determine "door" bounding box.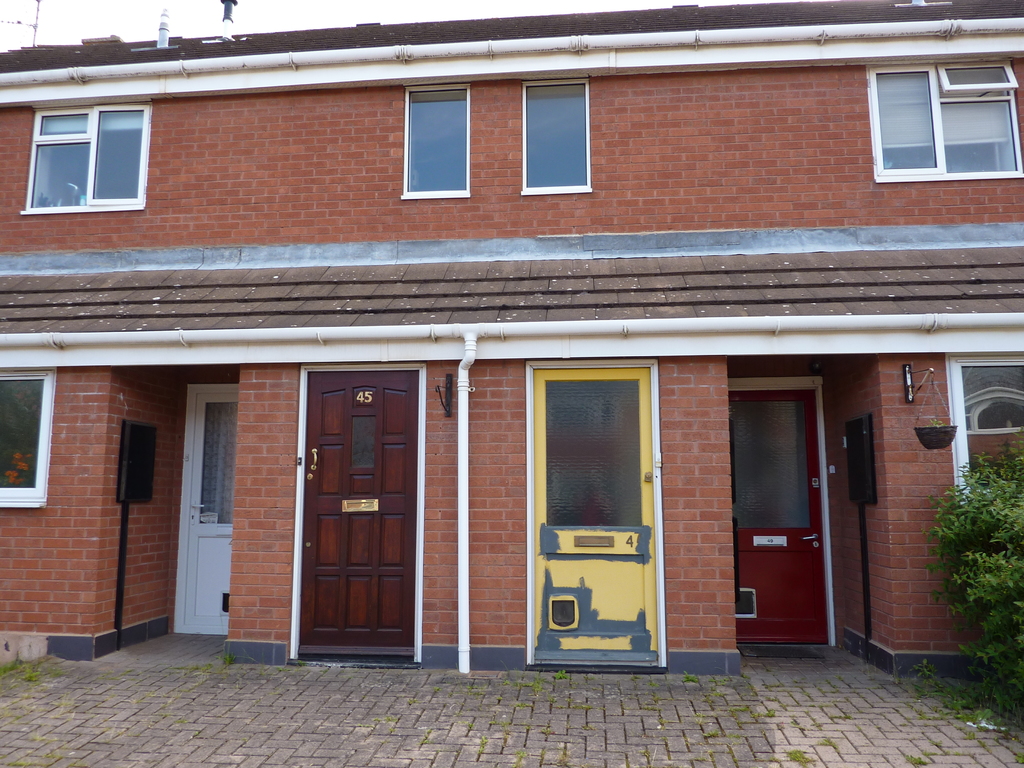
Determined: Rect(737, 387, 822, 643).
